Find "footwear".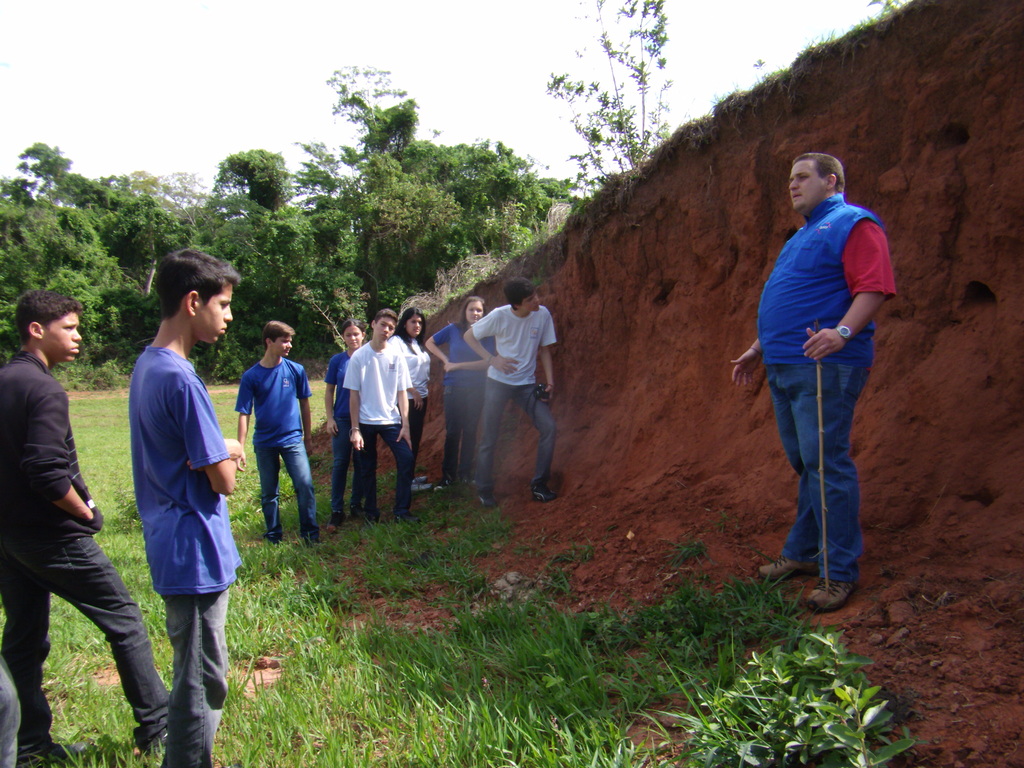
box(35, 732, 91, 767).
